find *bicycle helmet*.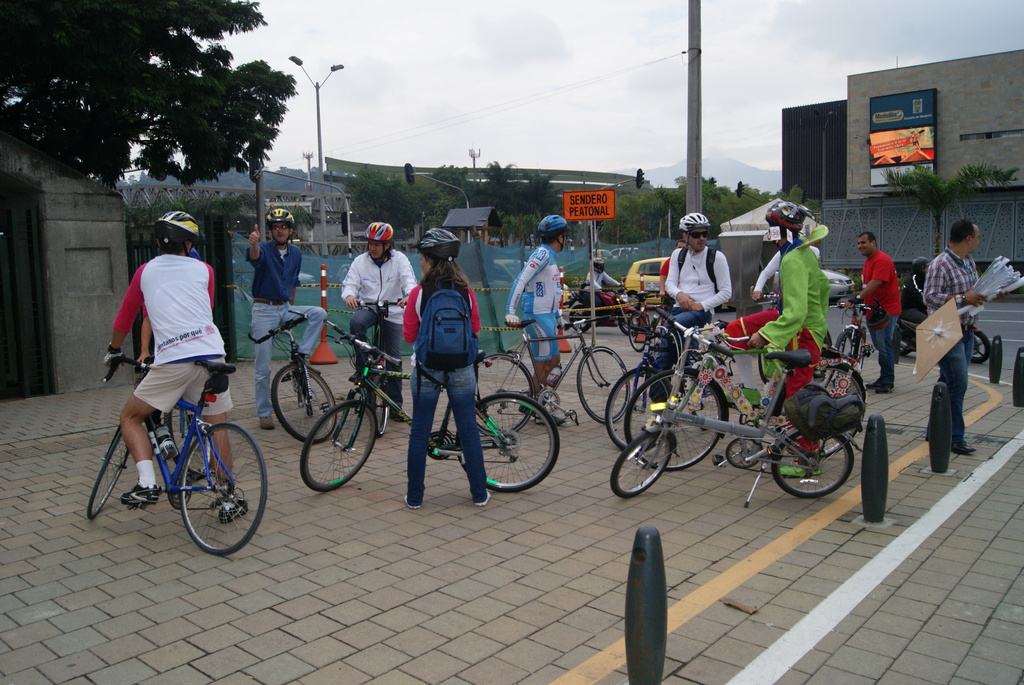
pyautogui.locateOnScreen(266, 210, 298, 232).
